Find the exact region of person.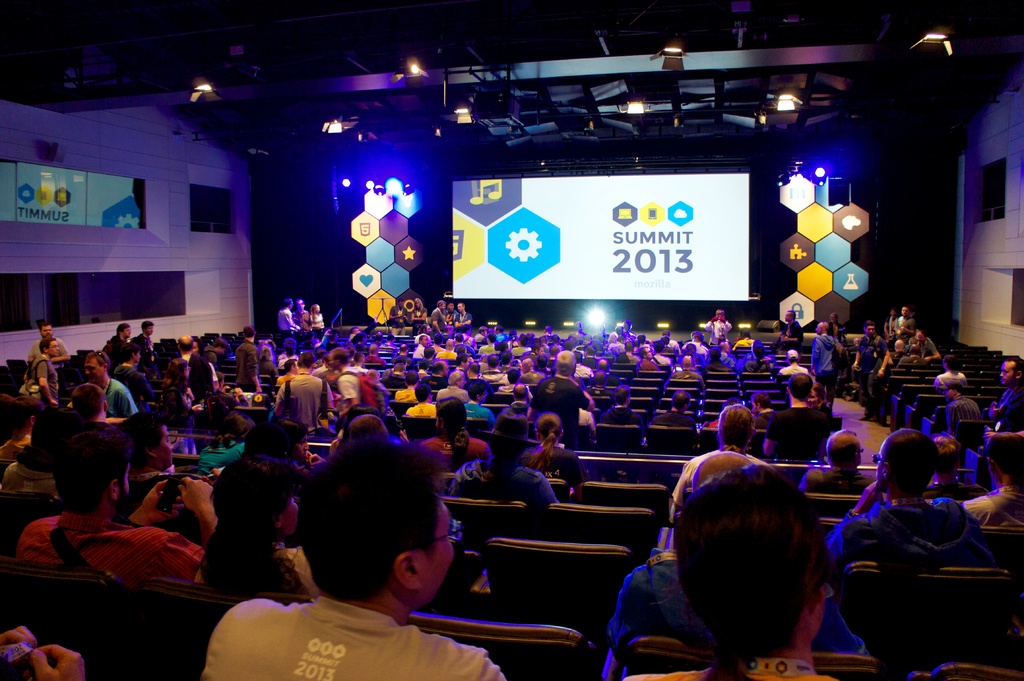
Exact region: (308, 301, 328, 328).
